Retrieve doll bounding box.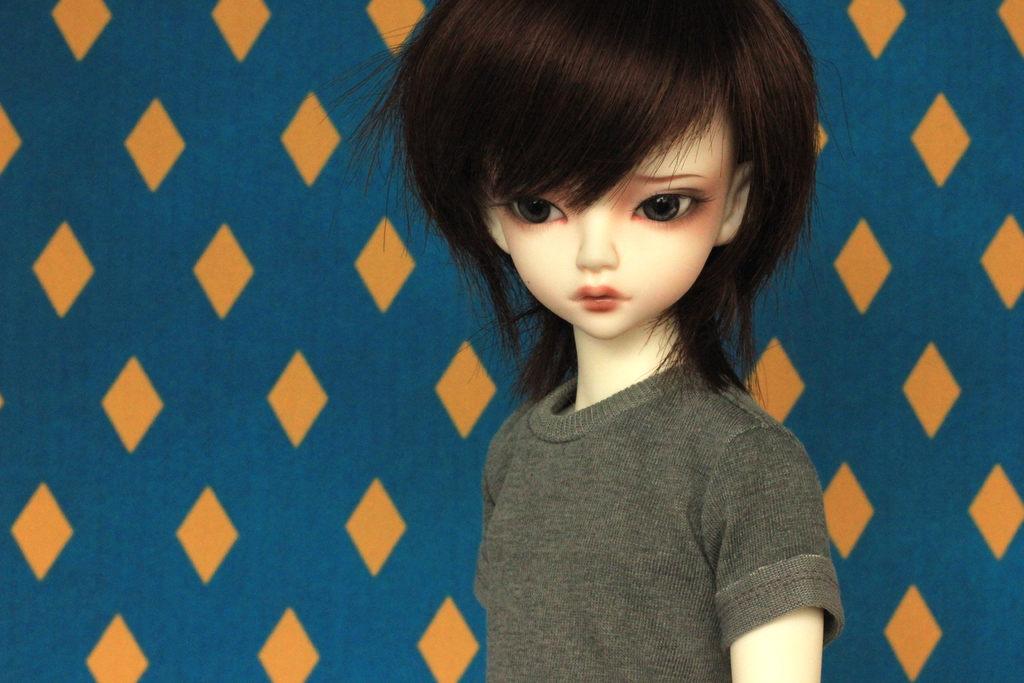
Bounding box: Rect(354, 5, 877, 670).
